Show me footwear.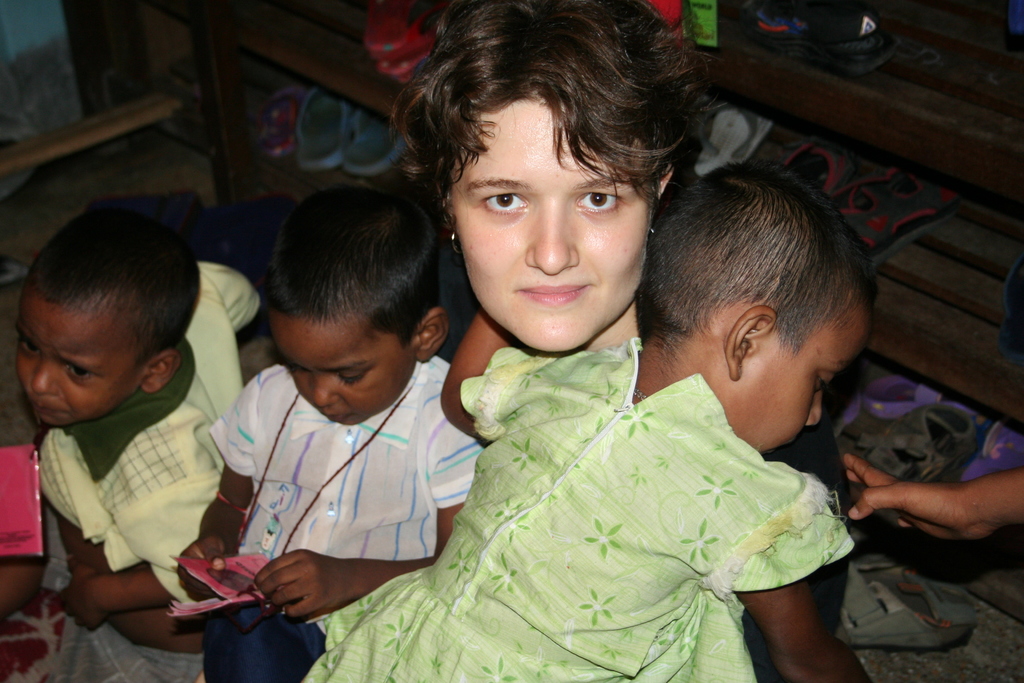
footwear is here: {"left": 380, "top": 0, "right": 453, "bottom": 84}.
